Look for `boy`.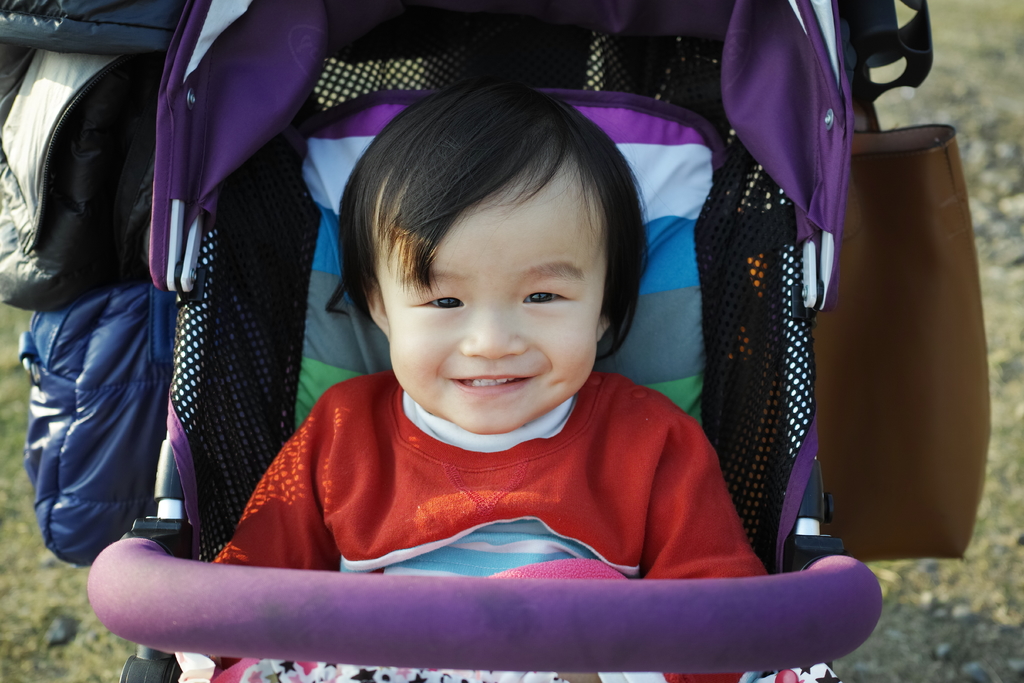
Found: <bbox>218, 60, 740, 641</bbox>.
